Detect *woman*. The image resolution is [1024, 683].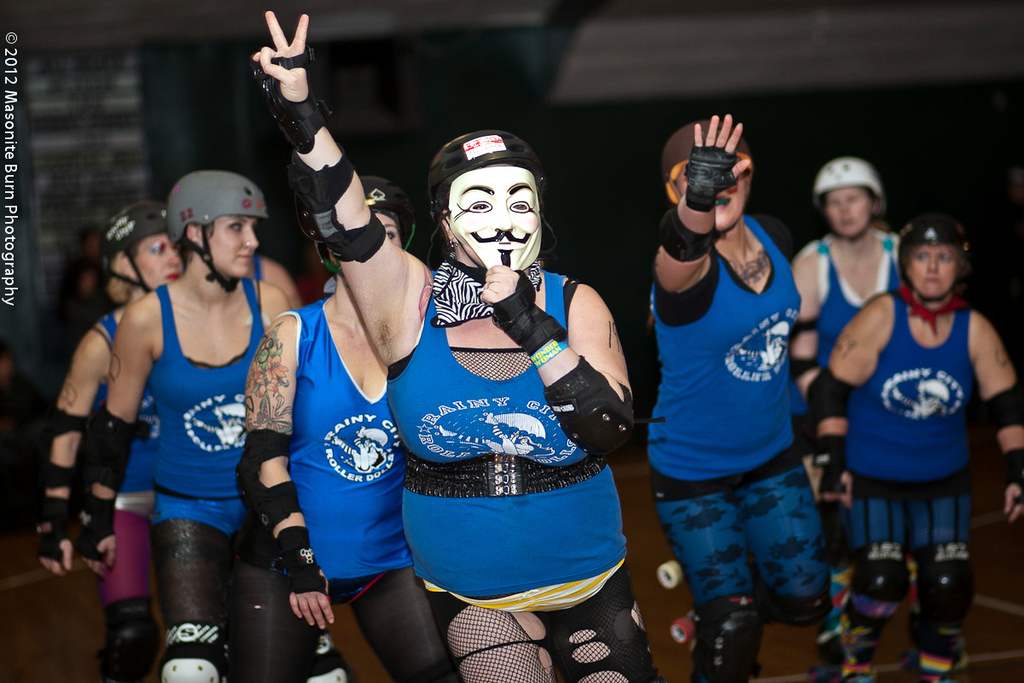
bbox=(645, 105, 803, 682).
